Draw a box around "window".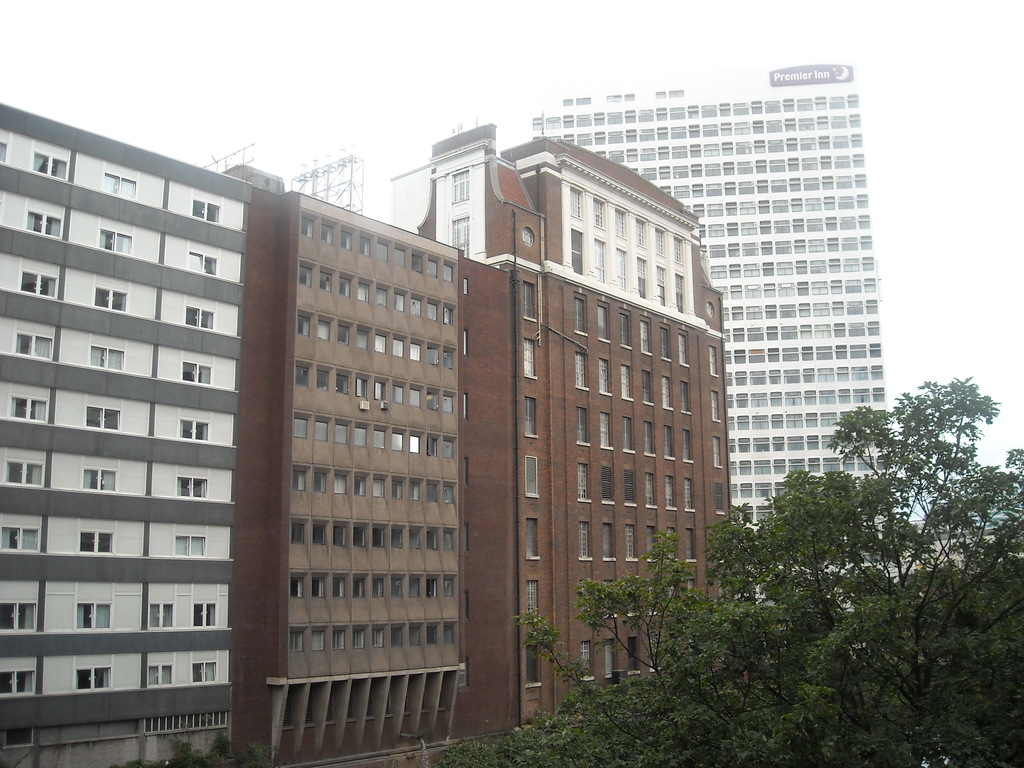
<box>444,625,453,642</box>.
